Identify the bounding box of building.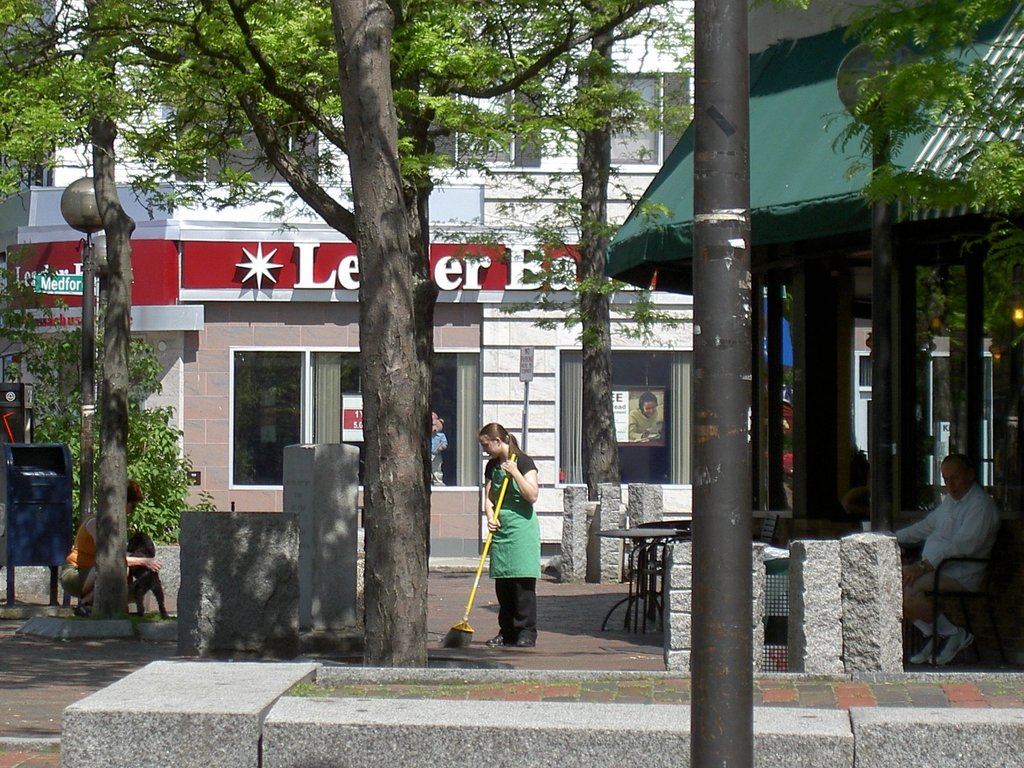
{"x1": 0, "y1": 0, "x2": 990, "y2": 559}.
